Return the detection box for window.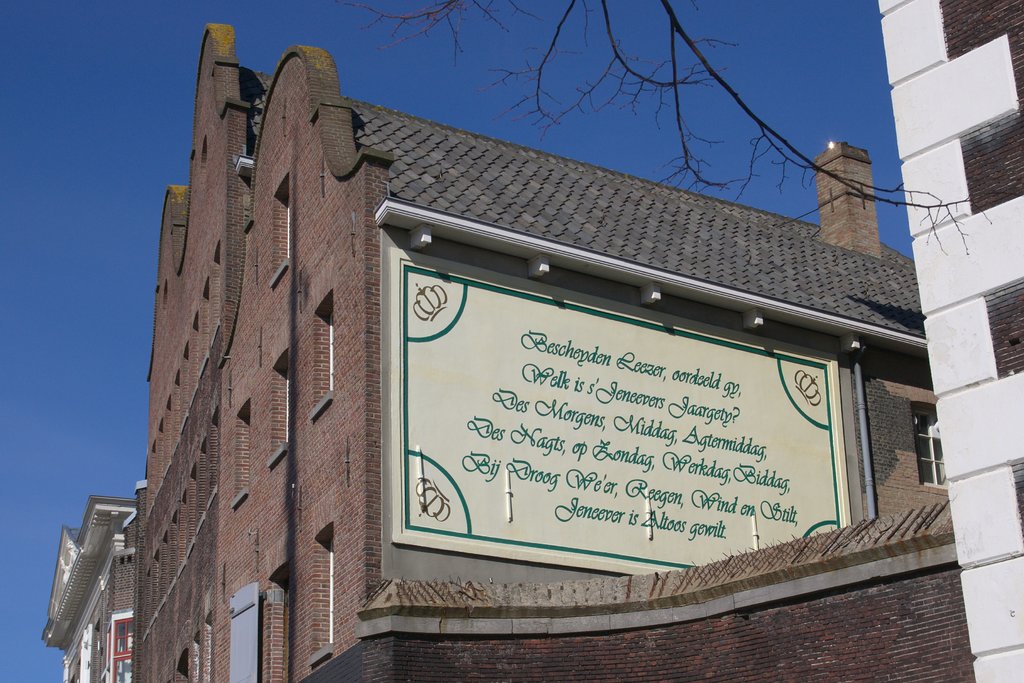
box(315, 520, 334, 666).
